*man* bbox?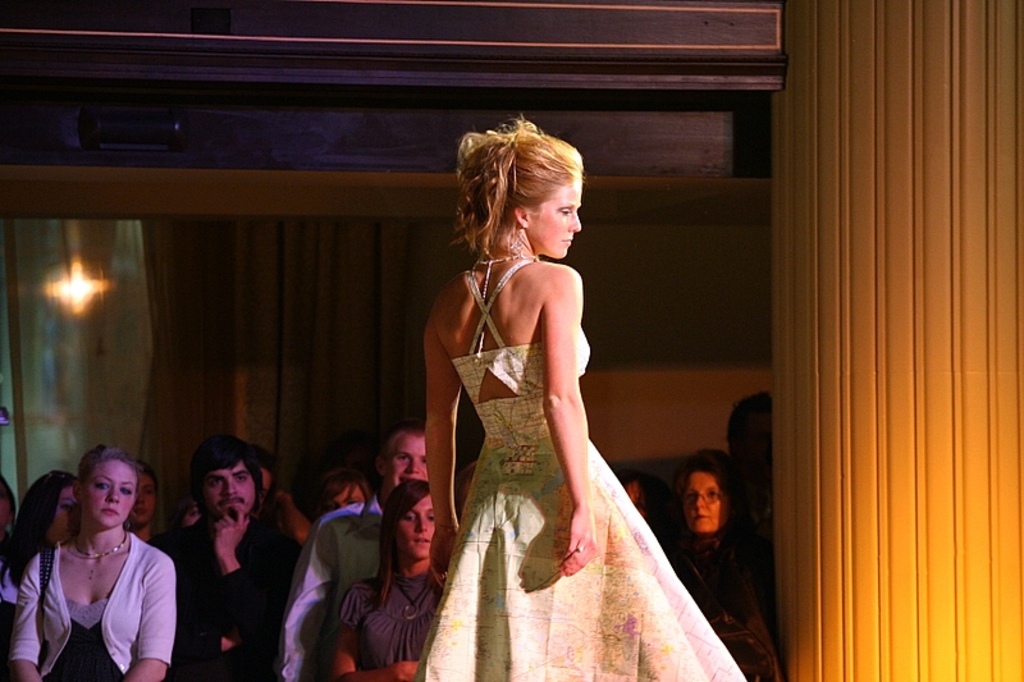
rect(156, 431, 294, 673)
